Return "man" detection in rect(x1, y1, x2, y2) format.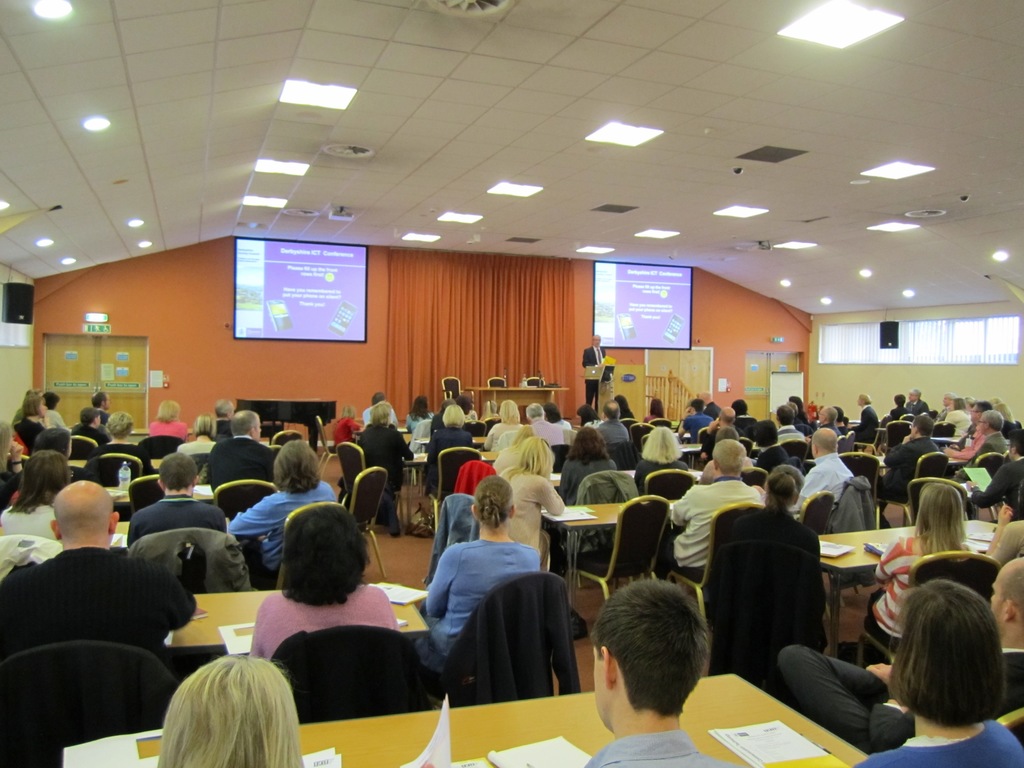
rect(68, 407, 108, 458).
